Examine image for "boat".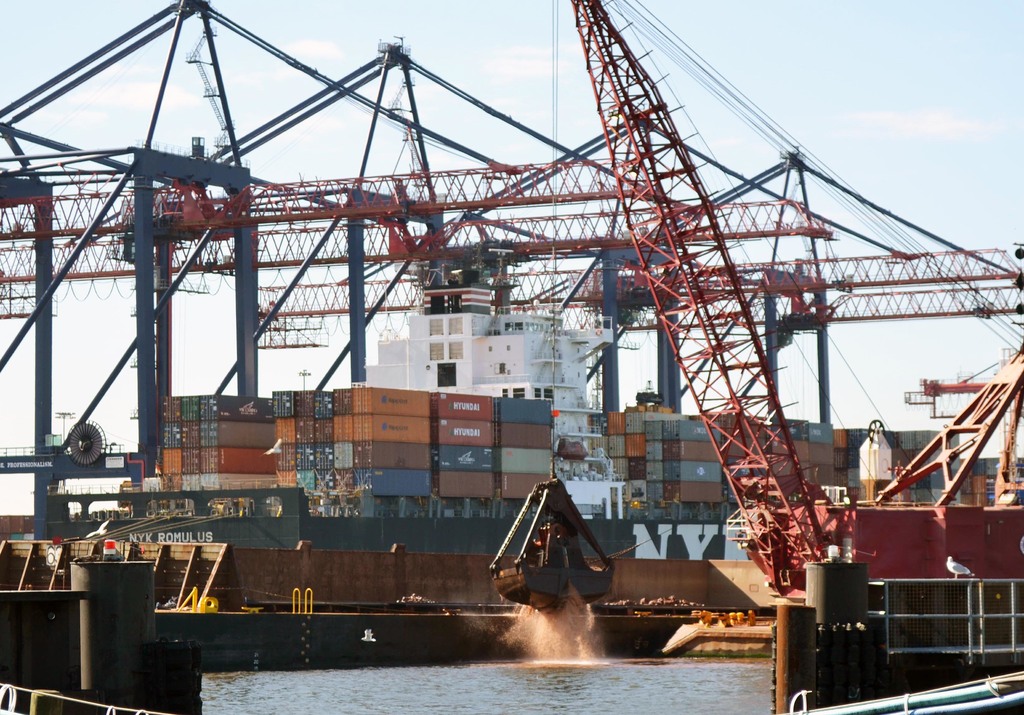
Examination result: region(54, 243, 727, 559).
